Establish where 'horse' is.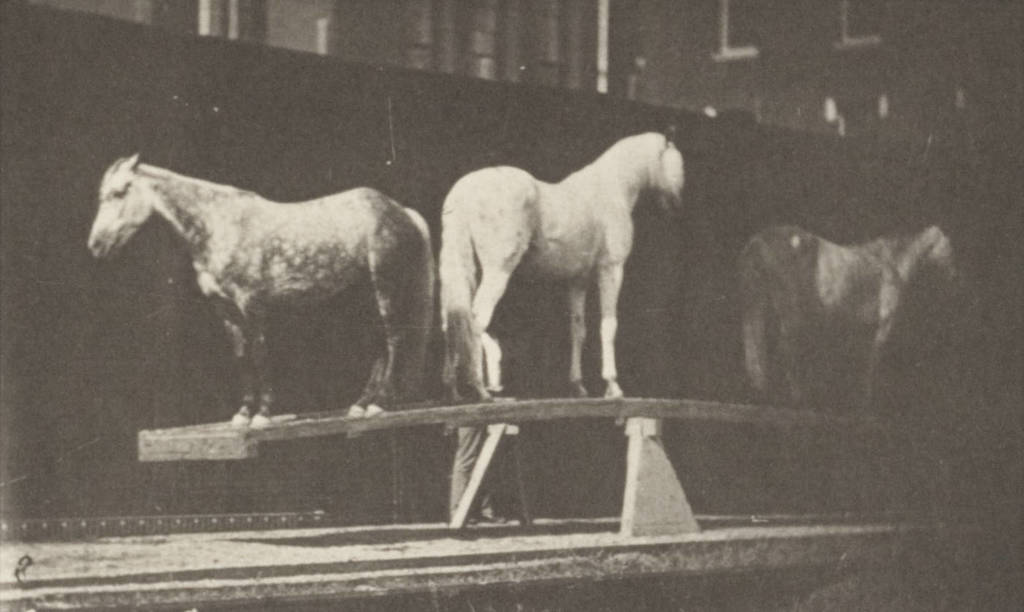
Established at [x1=439, y1=123, x2=689, y2=401].
